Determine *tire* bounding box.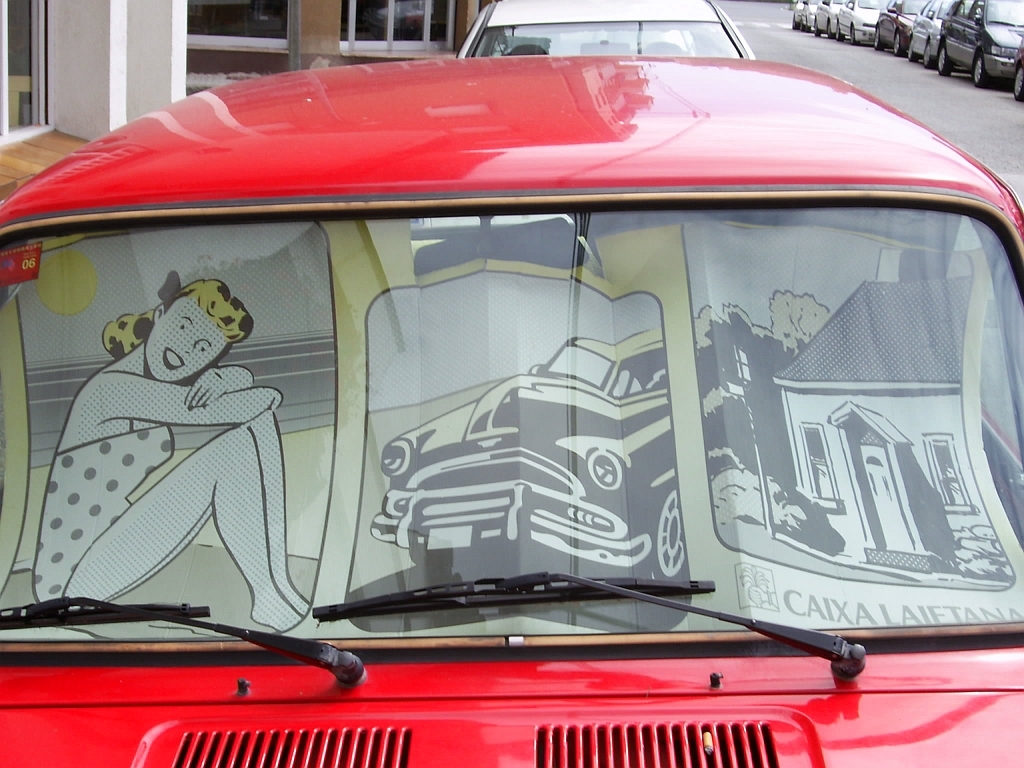
Determined: [left=1011, top=63, right=1023, bottom=101].
